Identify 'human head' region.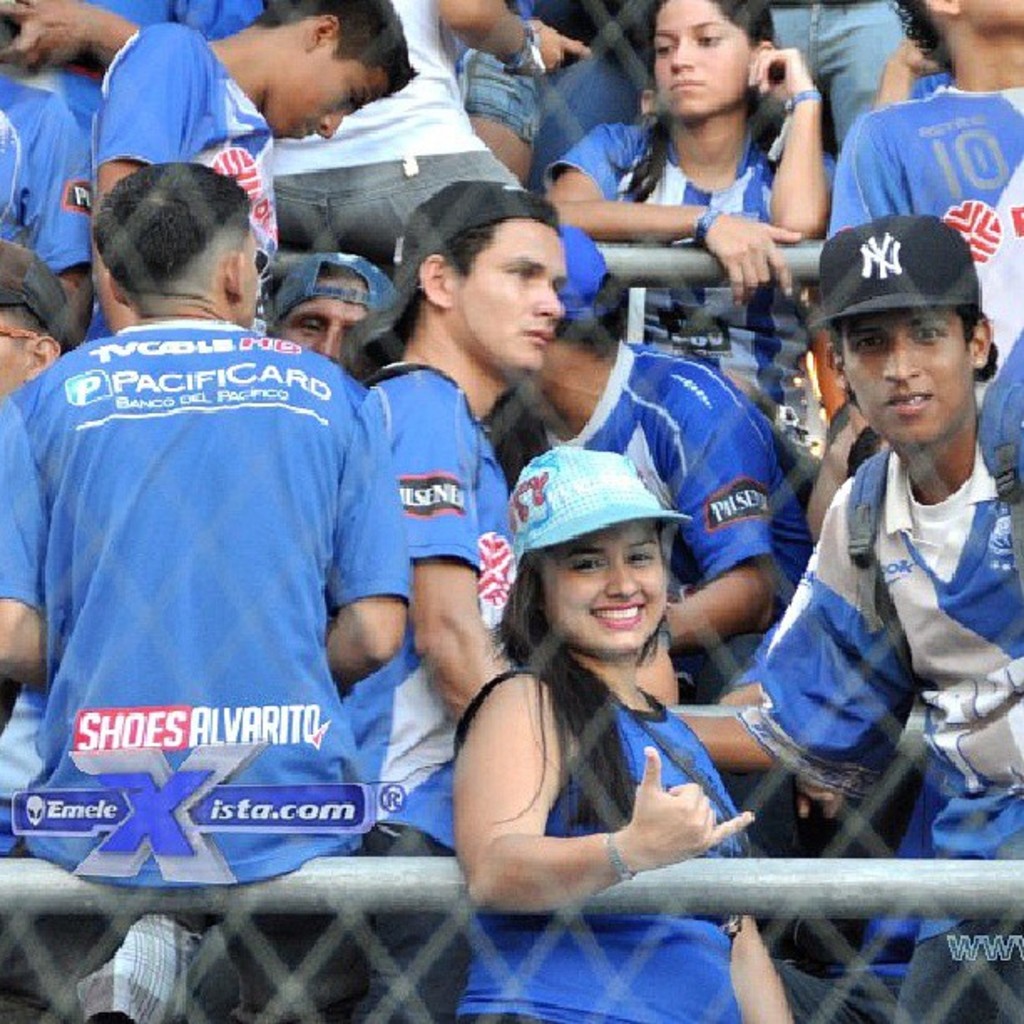
Region: <bbox>893, 0, 1022, 87</bbox>.
